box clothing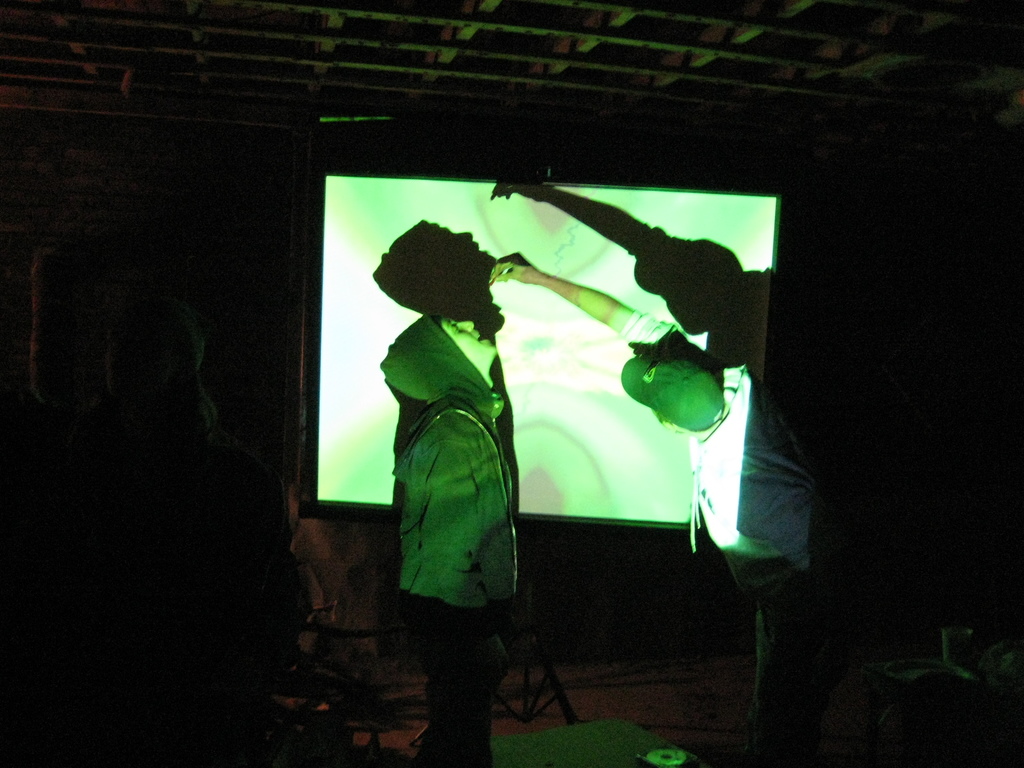
Rect(400, 324, 531, 696)
